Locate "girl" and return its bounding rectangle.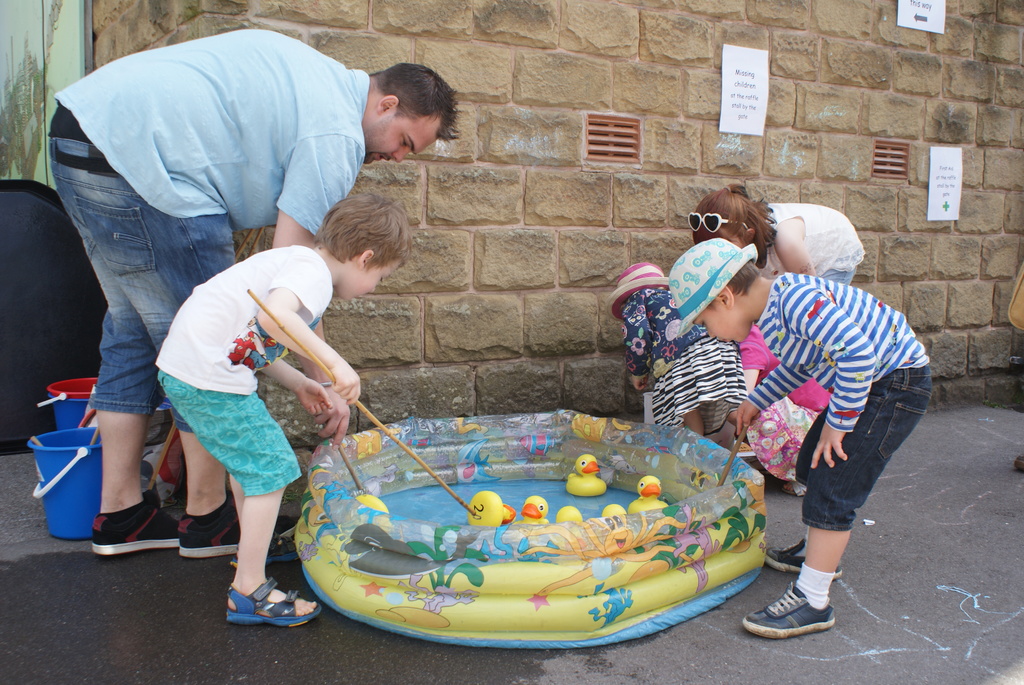
locate(607, 260, 752, 436).
